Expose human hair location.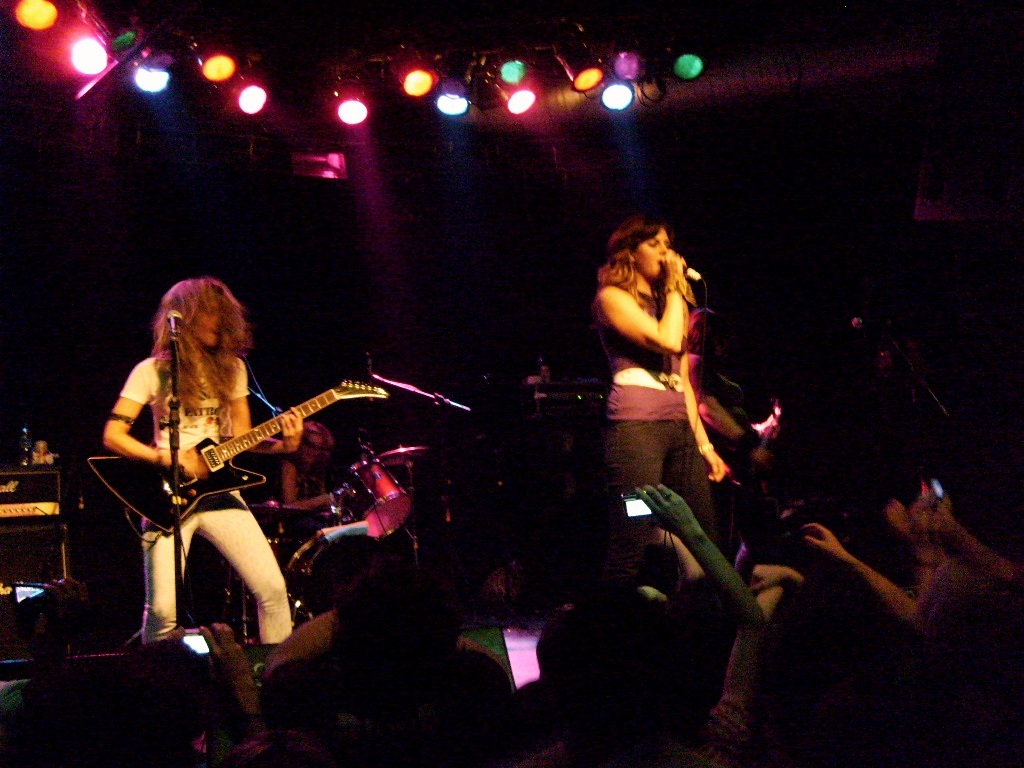
Exposed at 150,279,253,440.
